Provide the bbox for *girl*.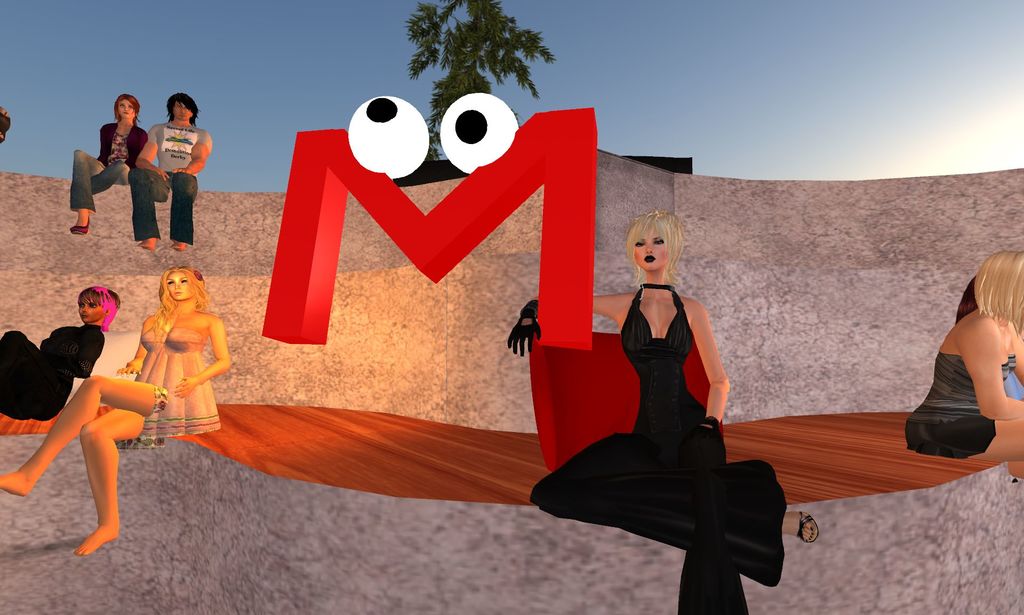
l=906, t=251, r=1023, b=479.
